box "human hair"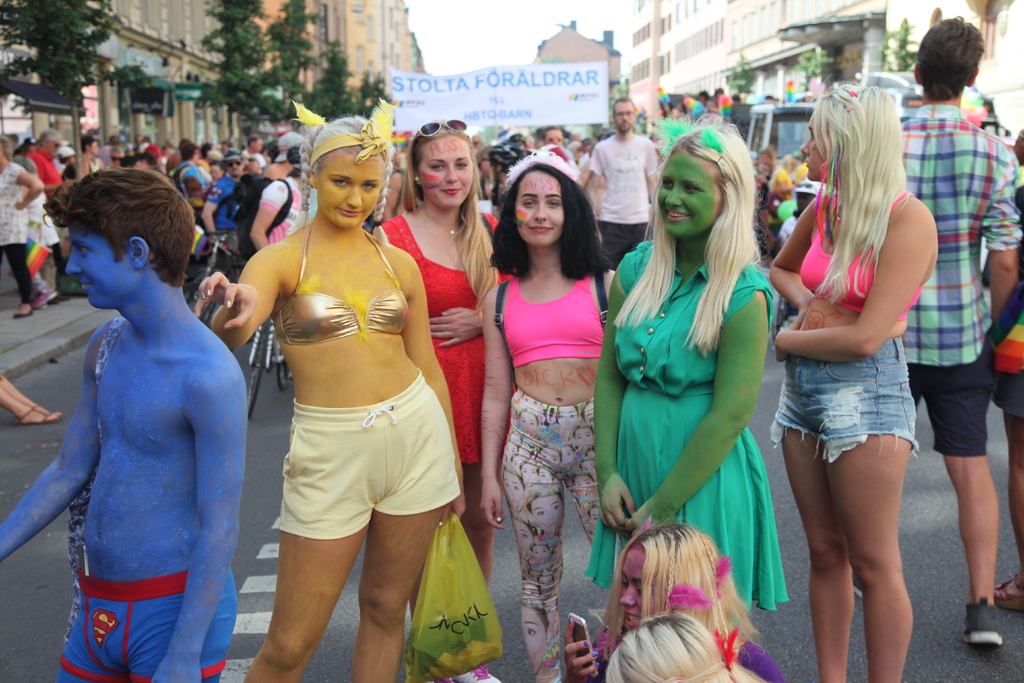
298, 112, 394, 236
